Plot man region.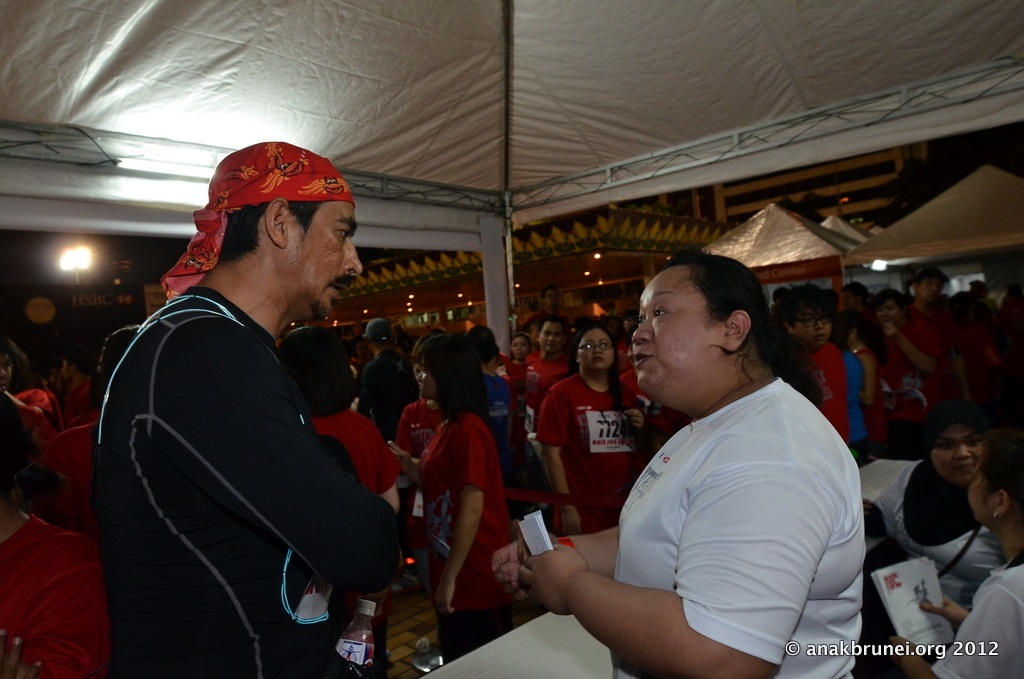
Plotted at [left=106, top=121, right=390, bottom=678].
